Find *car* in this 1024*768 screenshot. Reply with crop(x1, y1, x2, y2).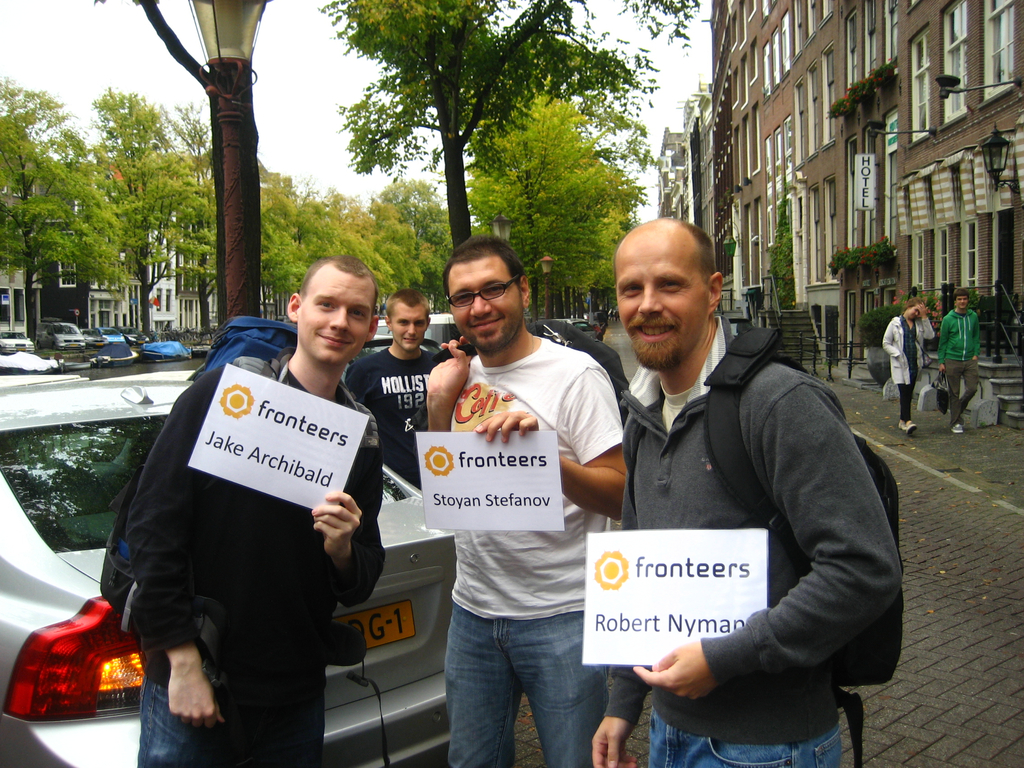
crop(45, 317, 77, 344).
